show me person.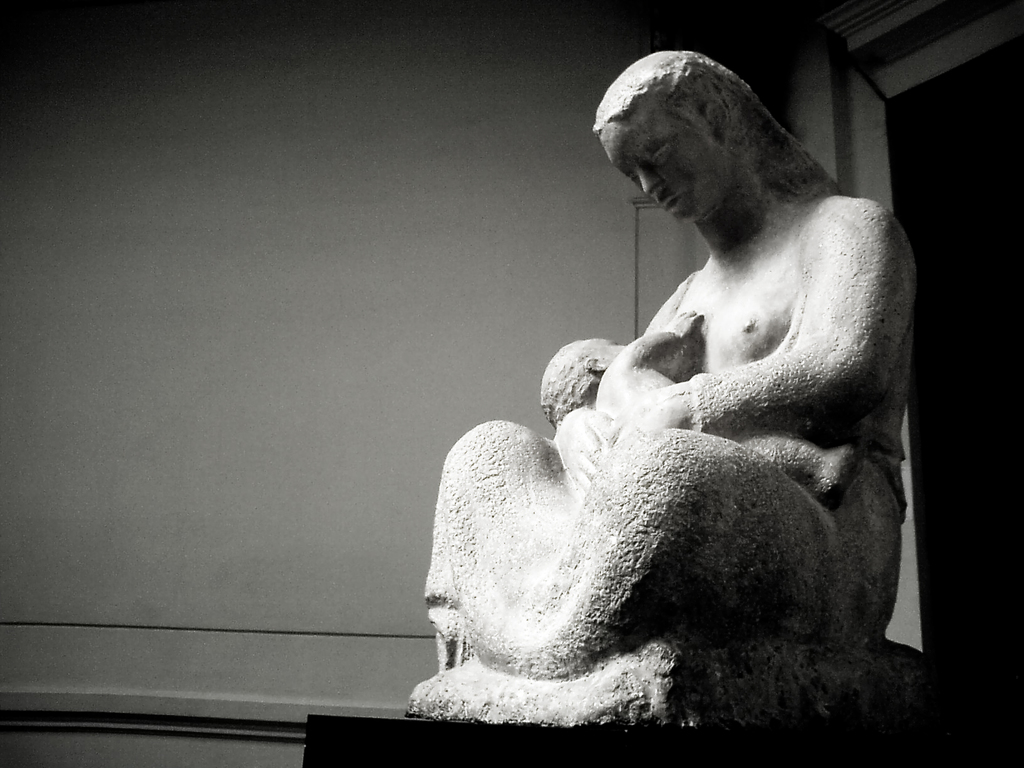
person is here: (437, 31, 967, 767).
